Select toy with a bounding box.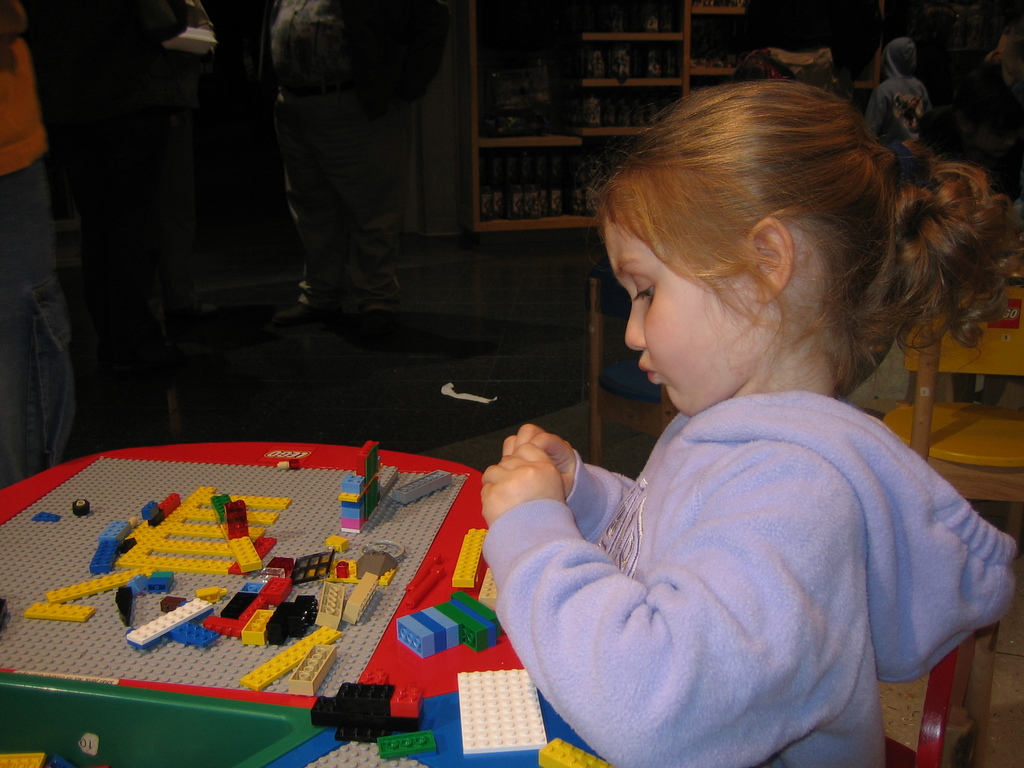
<bbox>26, 596, 88, 621</bbox>.
